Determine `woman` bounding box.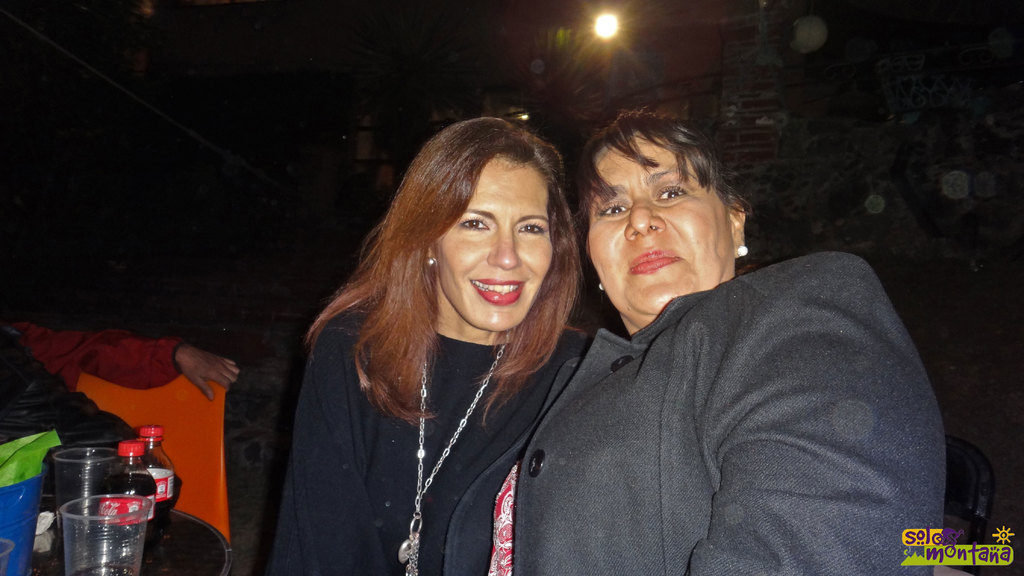
Determined: (left=240, top=112, right=618, bottom=575).
